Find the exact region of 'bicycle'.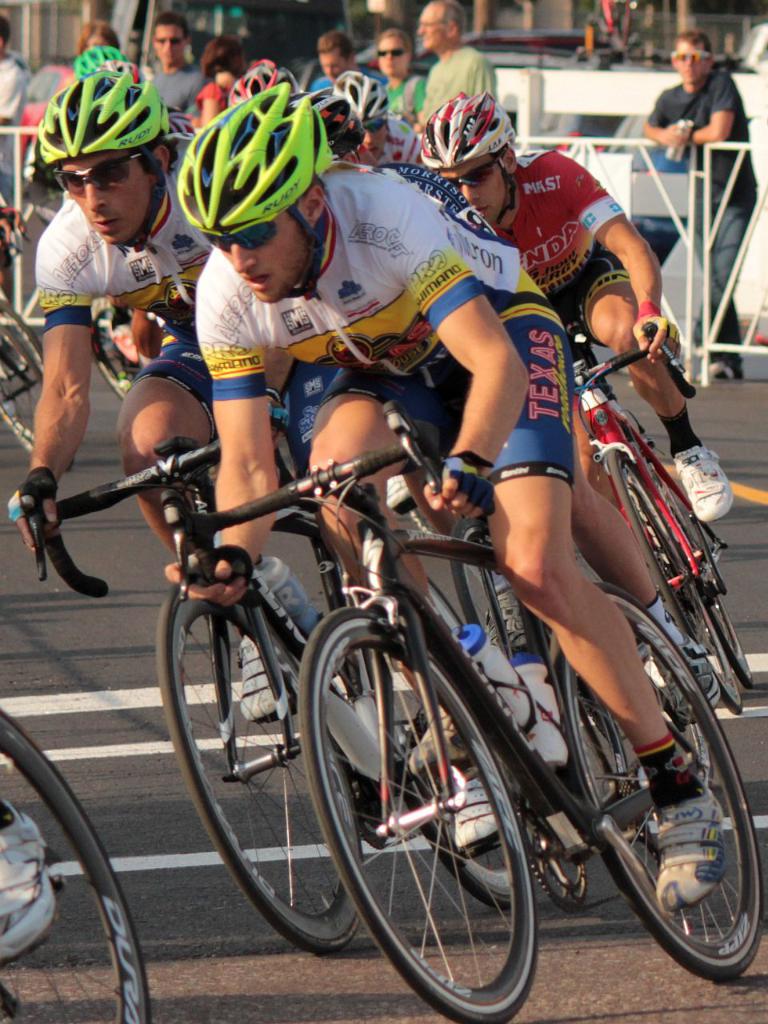
Exact region: (left=559, top=322, right=760, bottom=722).
